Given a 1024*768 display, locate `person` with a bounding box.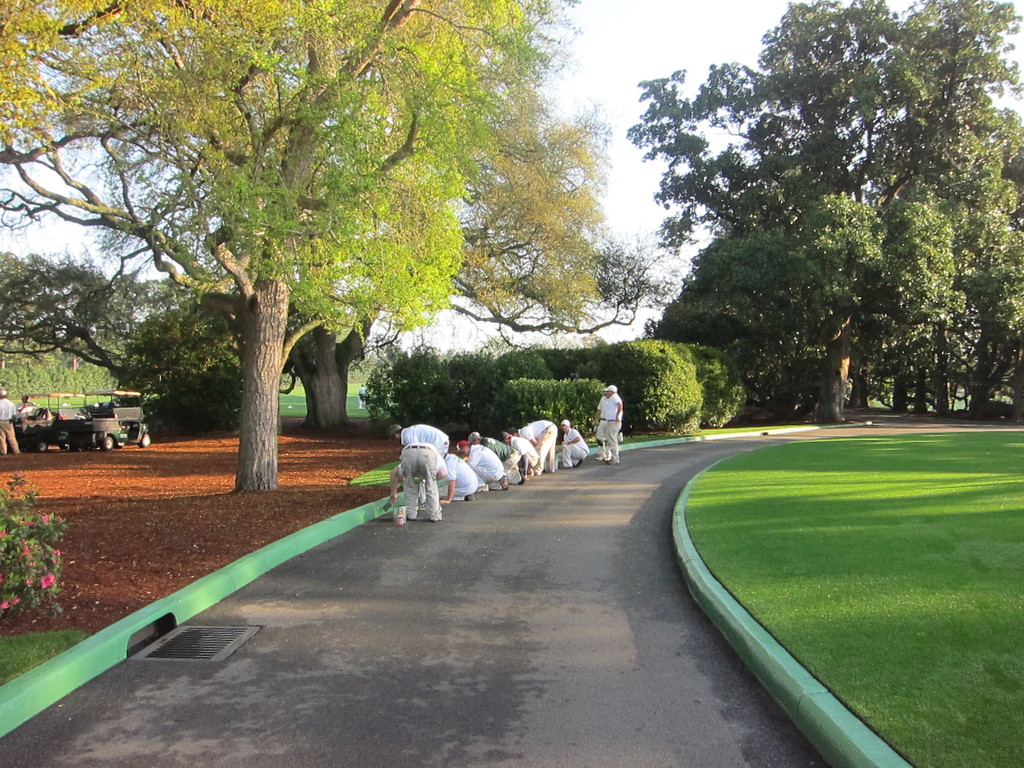
Located: 390,443,447,520.
